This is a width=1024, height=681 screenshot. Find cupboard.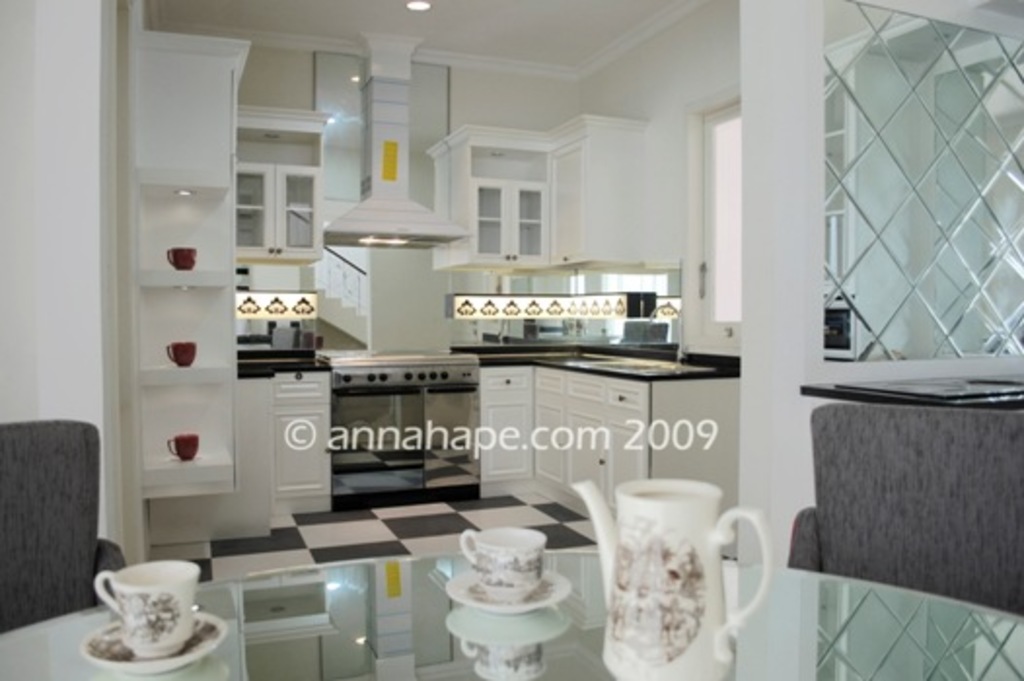
Bounding box: {"left": 419, "top": 132, "right": 559, "bottom": 274}.
